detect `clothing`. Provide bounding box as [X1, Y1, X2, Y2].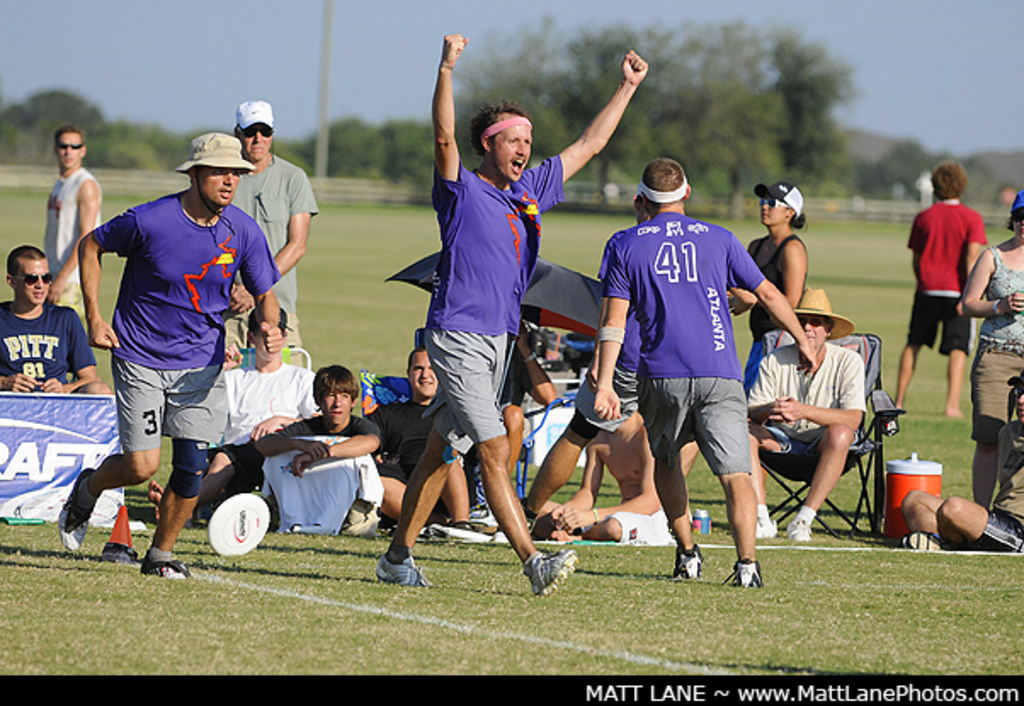
[971, 347, 1022, 442].
